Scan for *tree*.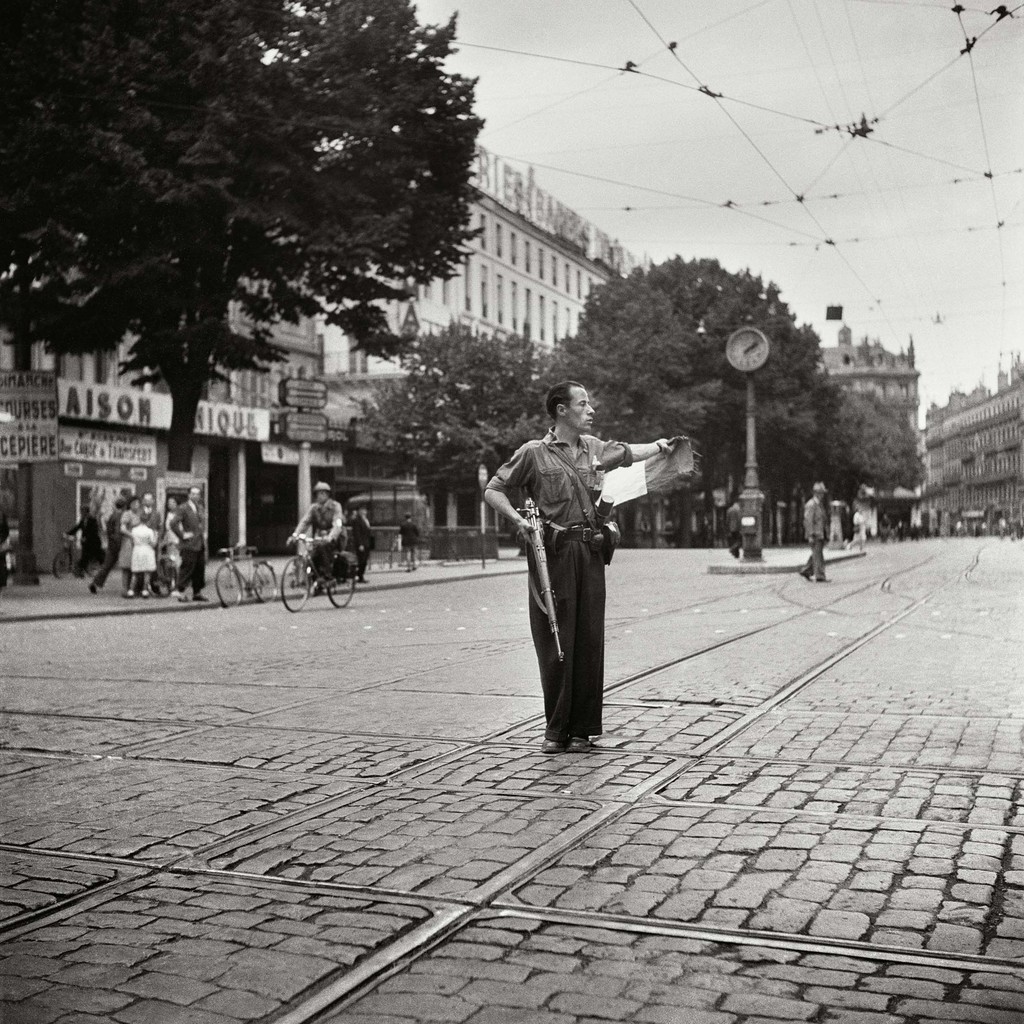
Scan result: 0 0 495 472.
